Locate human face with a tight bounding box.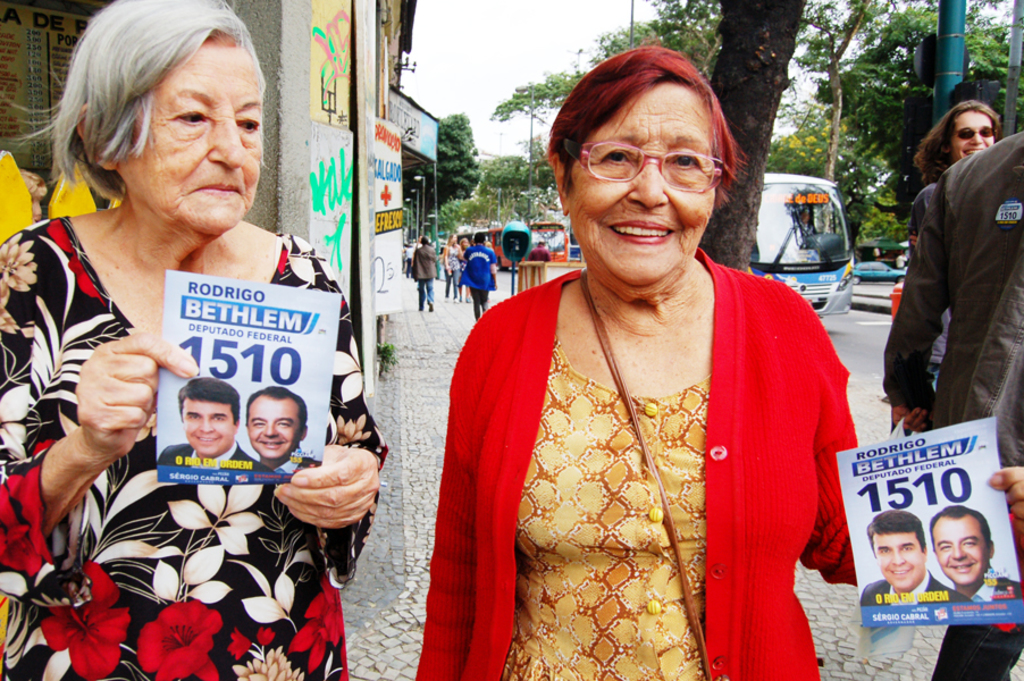
{"left": 876, "top": 522, "right": 925, "bottom": 589}.
